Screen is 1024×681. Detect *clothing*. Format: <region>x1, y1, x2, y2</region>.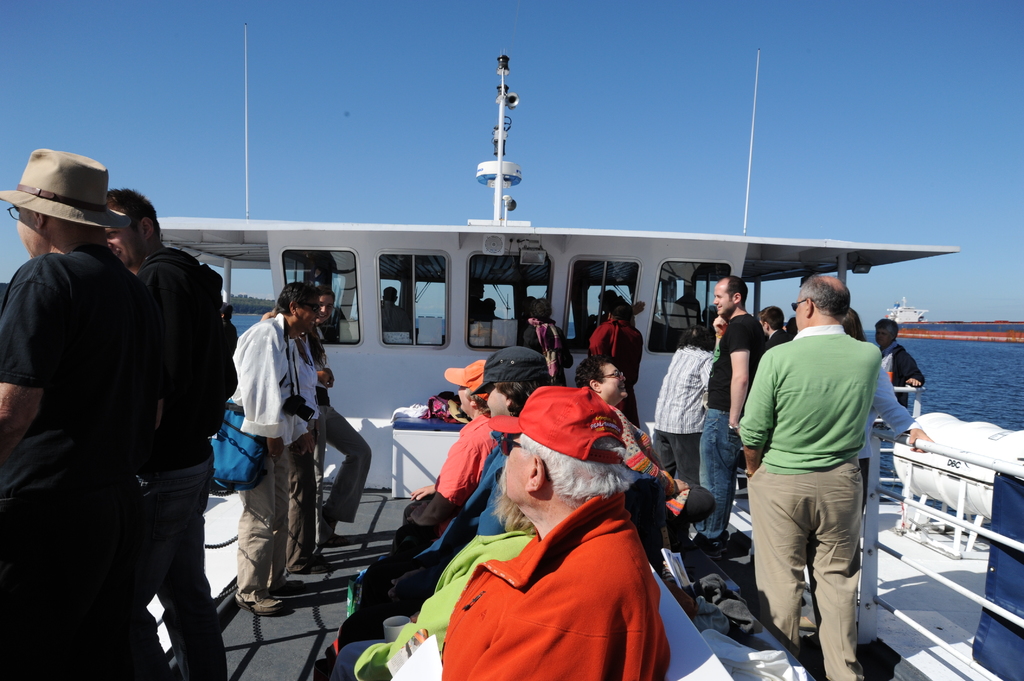
<region>373, 489, 670, 680</region>.
